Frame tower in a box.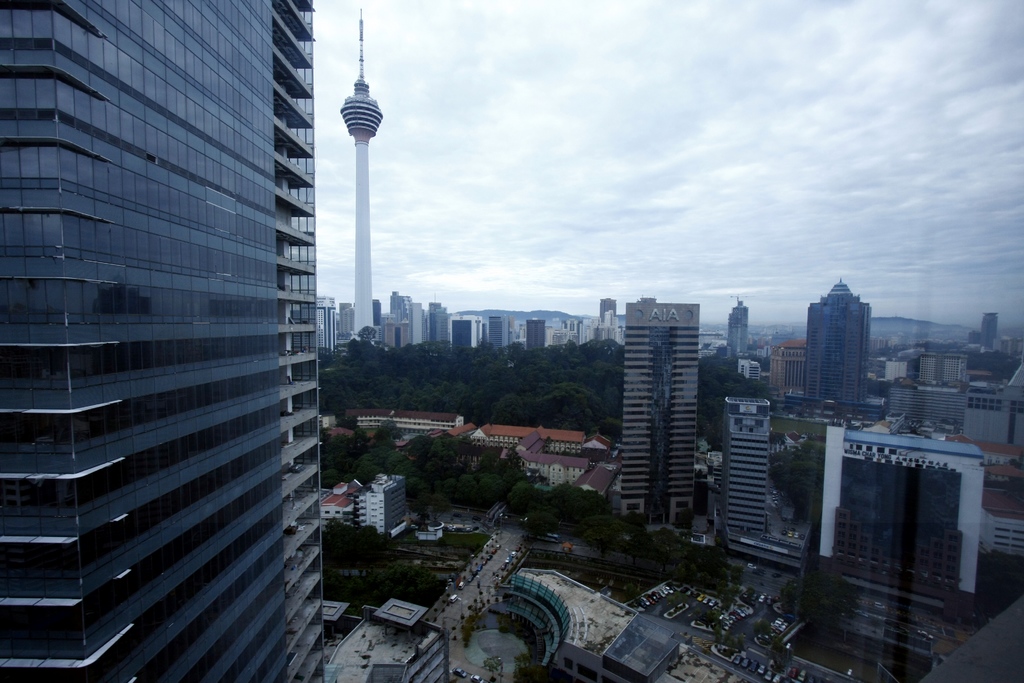
[left=621, top=295, right=699, bottom=525].
